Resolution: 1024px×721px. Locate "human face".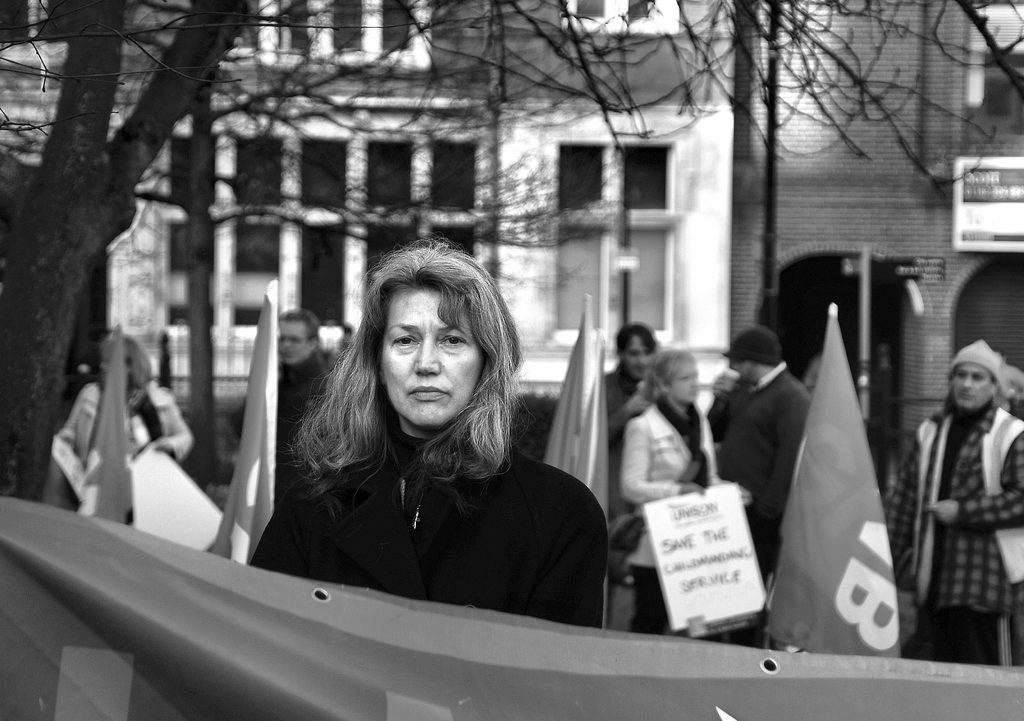
pyautogui.locateOnScreen(954, 364, 992, 409).
